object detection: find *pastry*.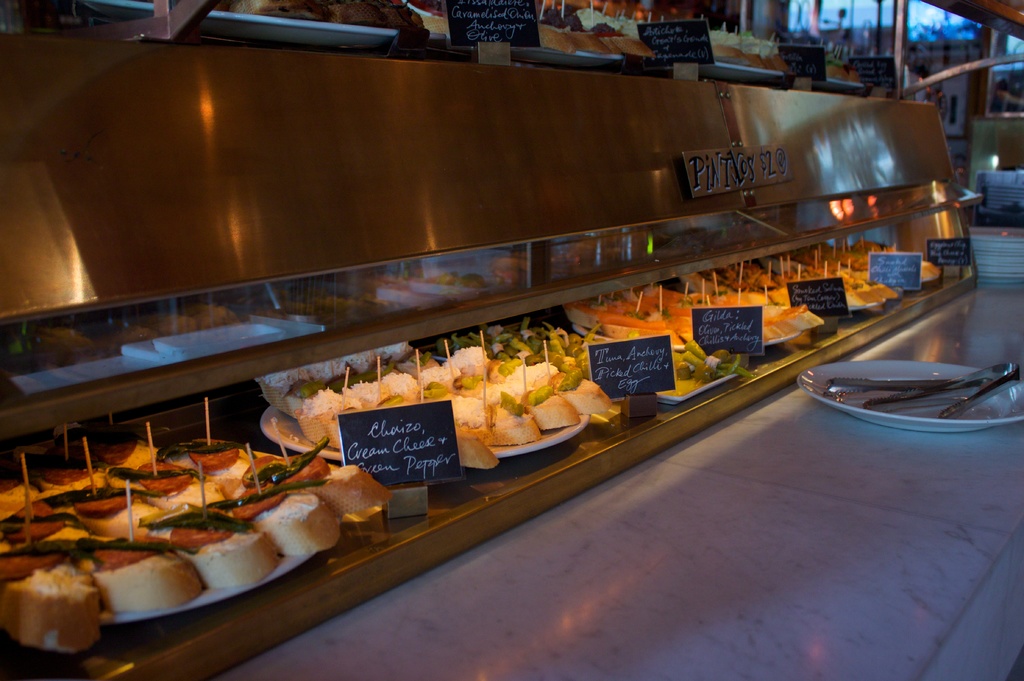
bbox=(17, 556, 100, 666).
